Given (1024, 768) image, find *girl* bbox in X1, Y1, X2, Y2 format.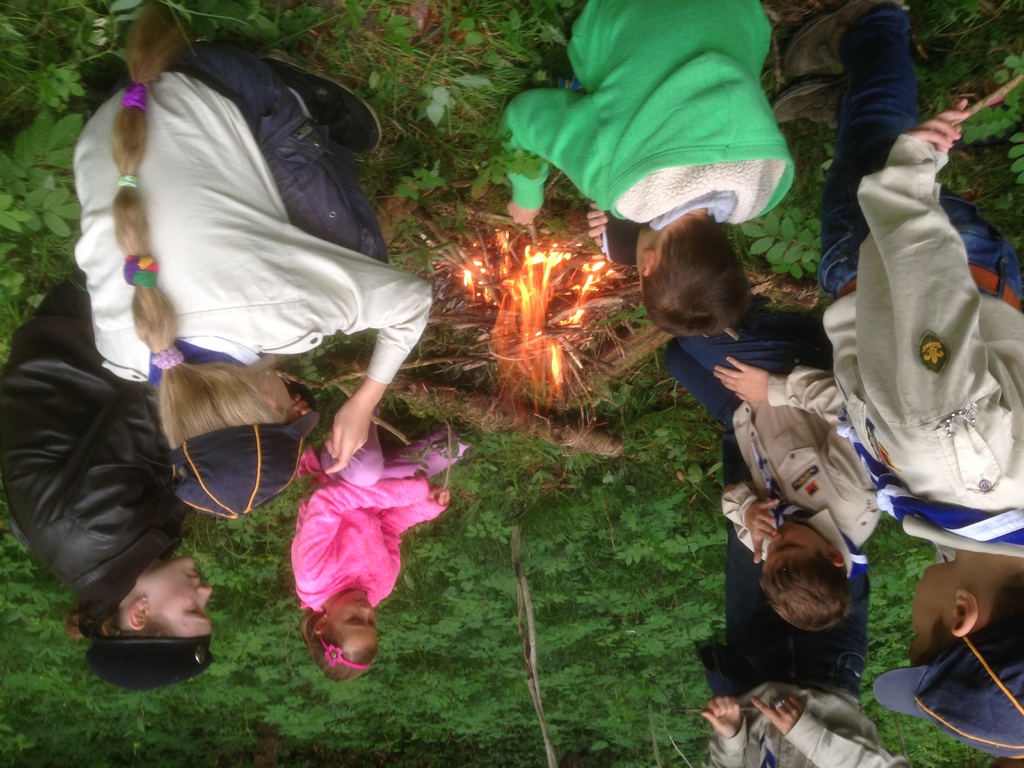
75, 0, 435, 522.
